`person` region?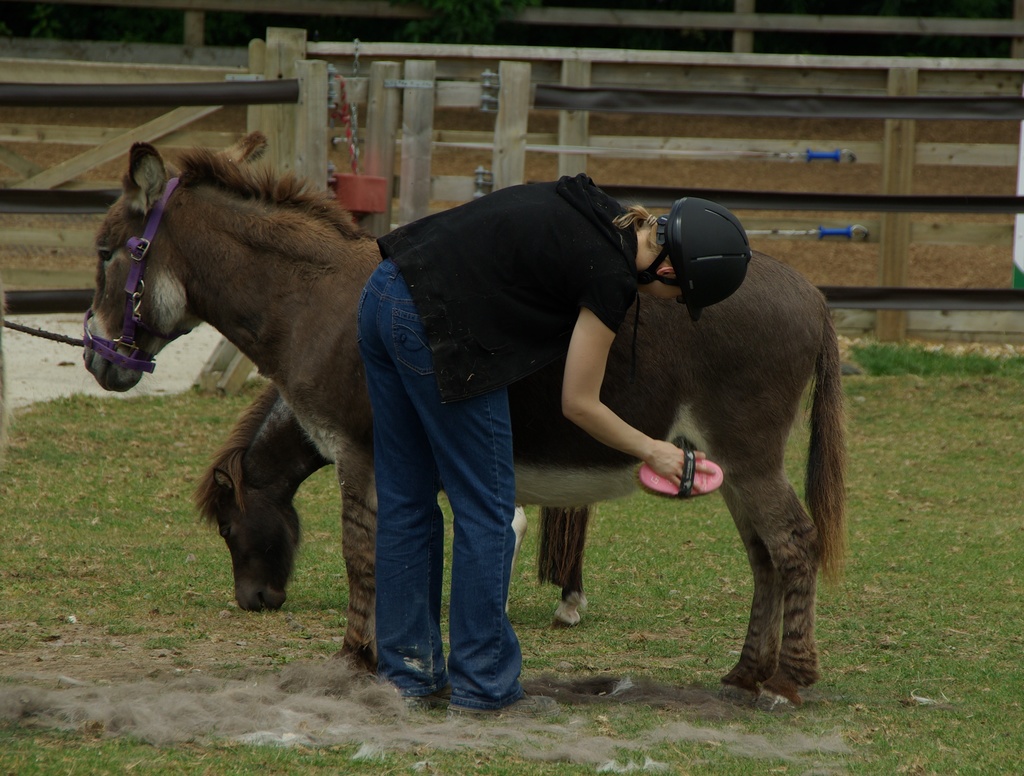
BBox(370, 153, 813, 699)
